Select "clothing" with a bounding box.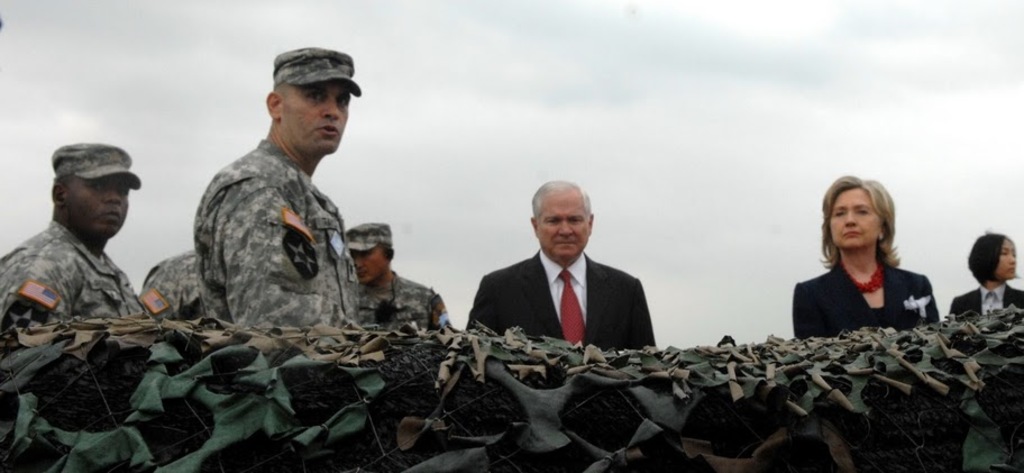
bbox=[143, 245, 212, 324].
